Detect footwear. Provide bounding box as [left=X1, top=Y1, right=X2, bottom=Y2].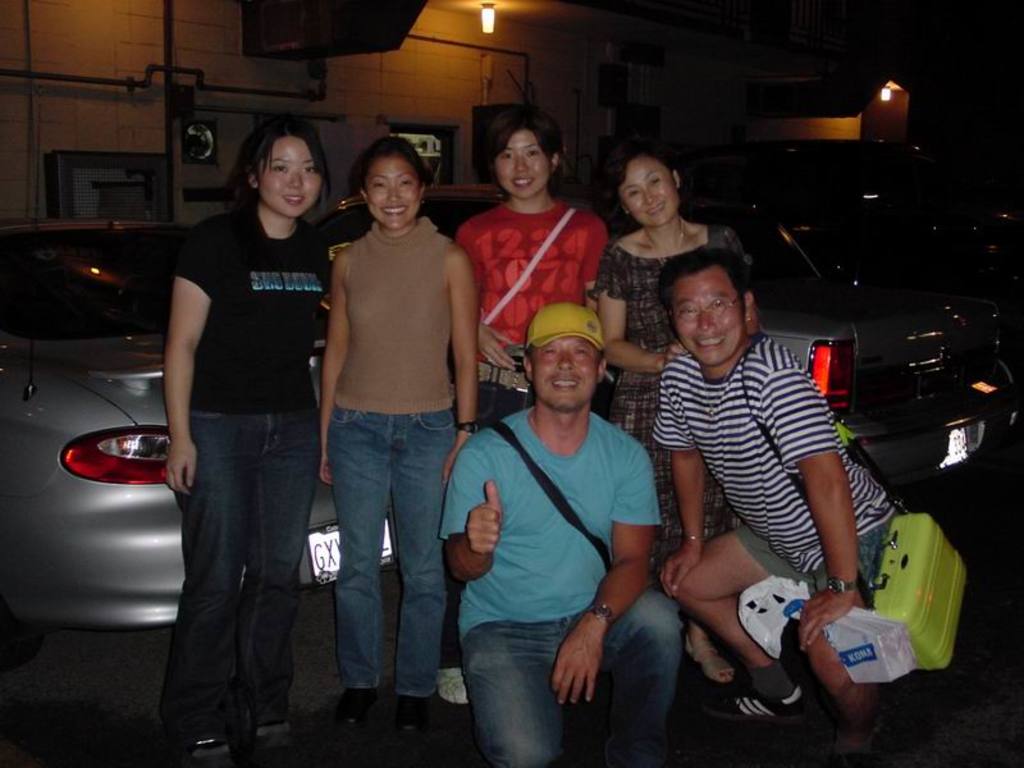
[left=826, top=717, right=879, bottom=767].
